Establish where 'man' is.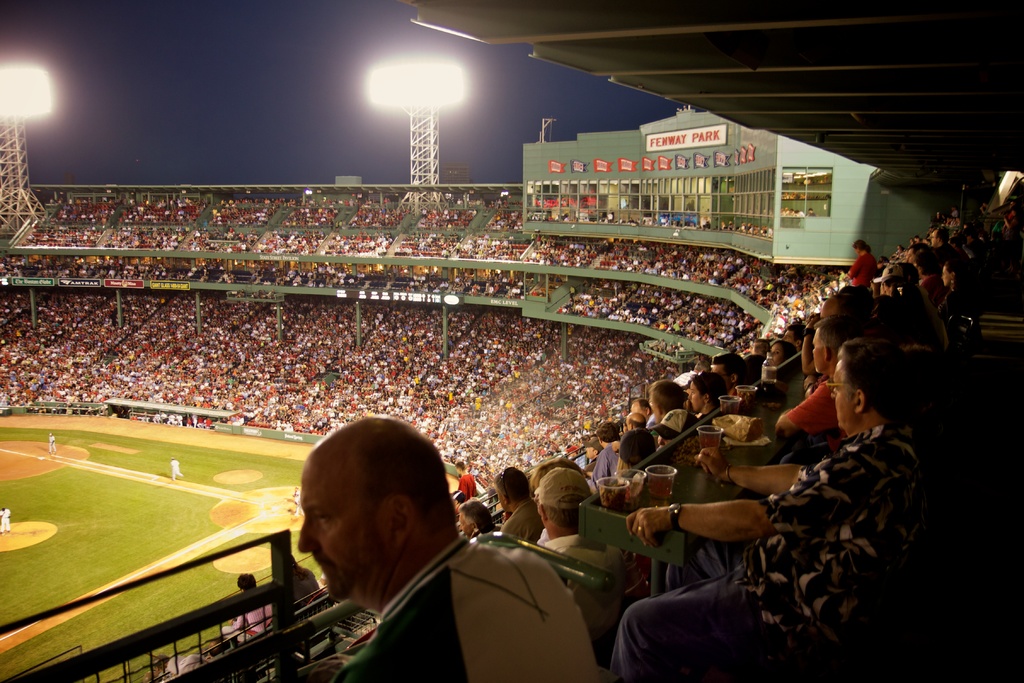
Established at (497,463,544,546).
